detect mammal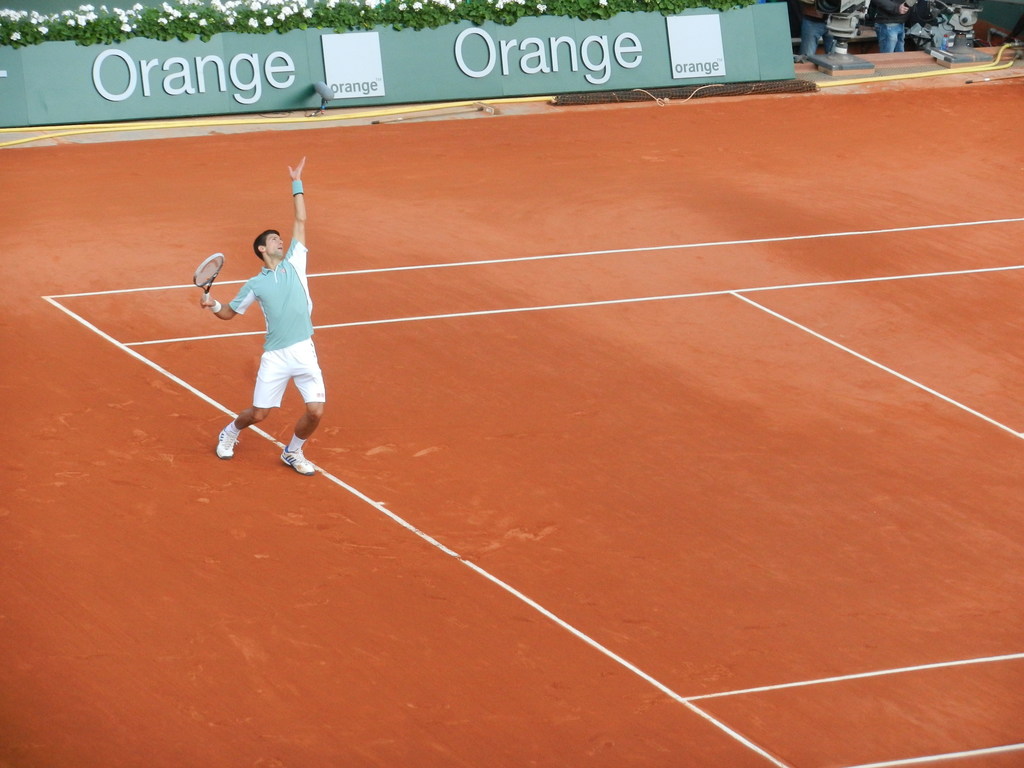
bbox=(185, 205, 307, 463)
